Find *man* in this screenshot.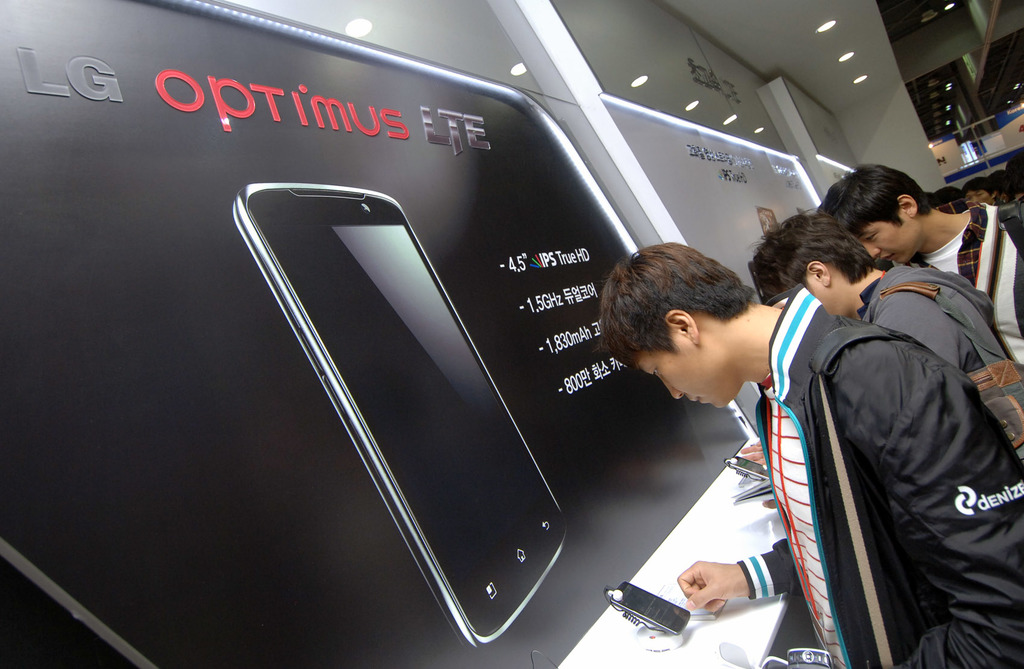
The bounding box for *man* is bbox(591, 236, 1023, 668).
